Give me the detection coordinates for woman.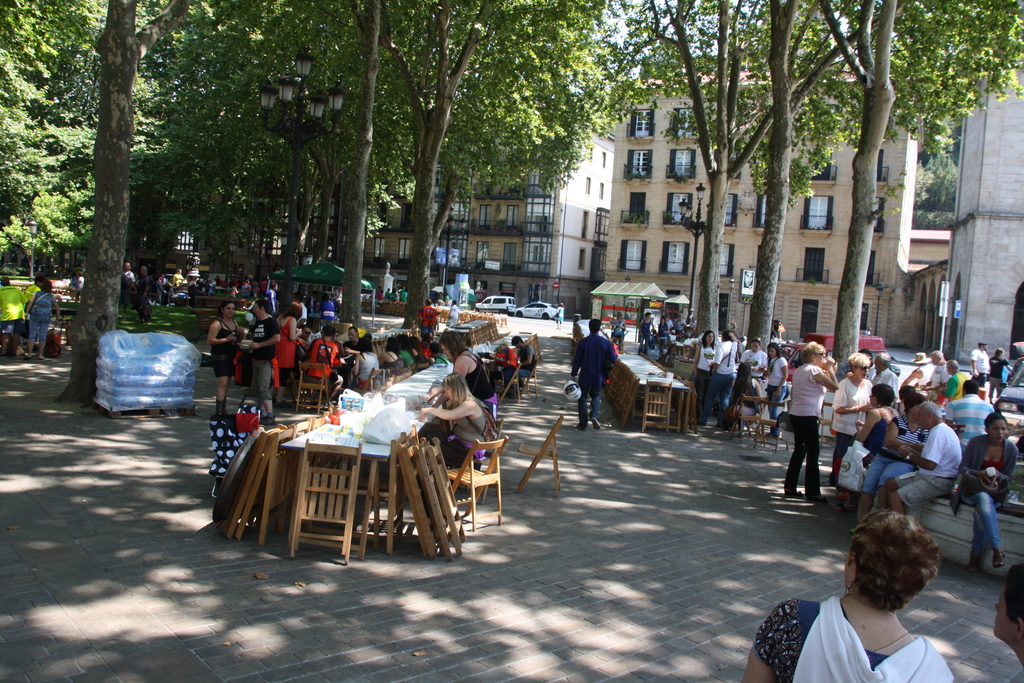
crop(206, 299, 243, 418).
